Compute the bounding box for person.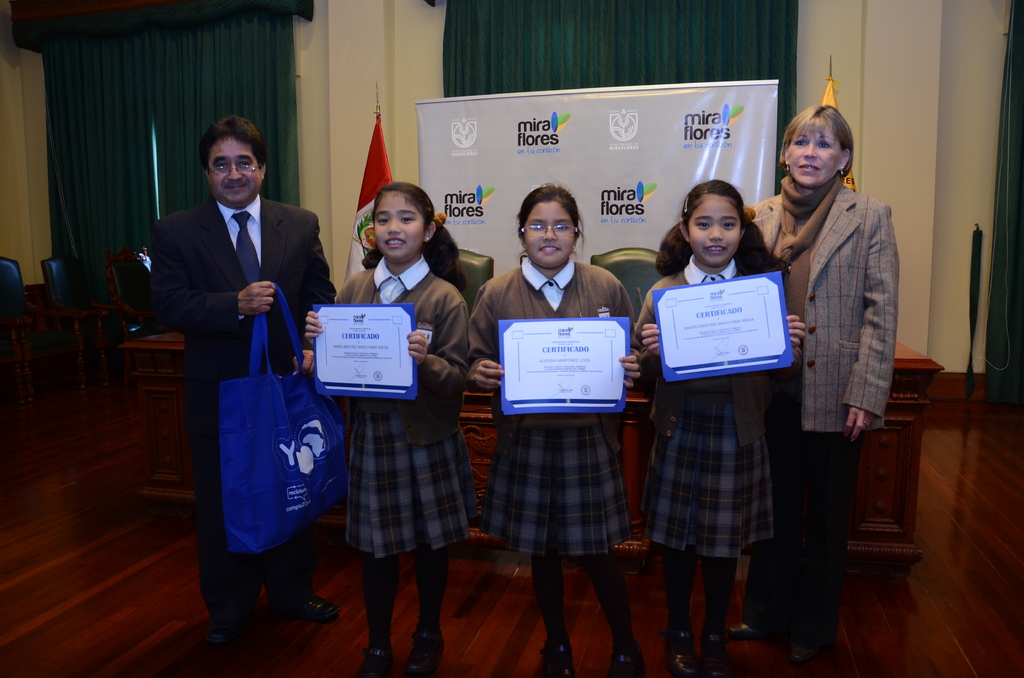
[458,179,641,677].
